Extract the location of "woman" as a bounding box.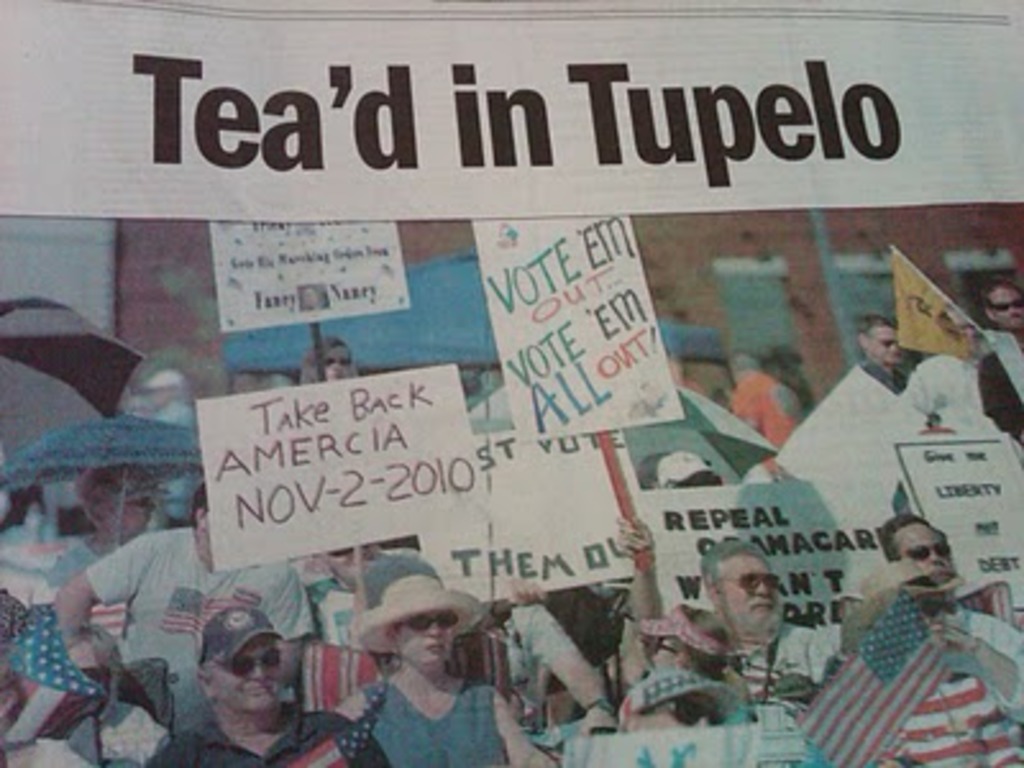
x1=54, y1=622, x2=172, y2=765.
